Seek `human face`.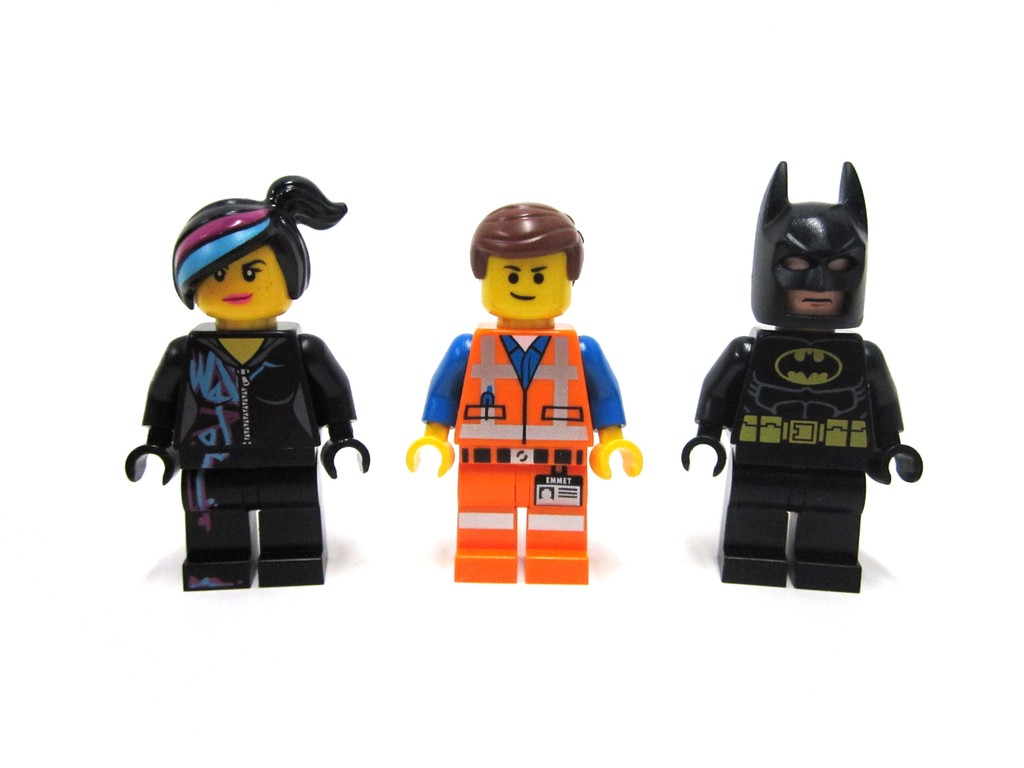
<bbox>191, 243, 293, 317</bbox>.
